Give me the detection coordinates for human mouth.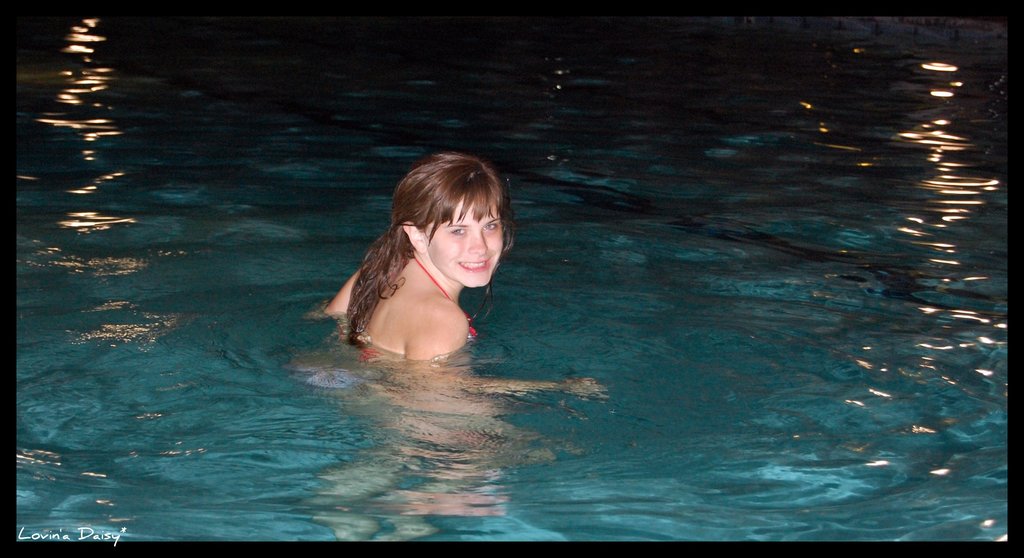
[455,254,494,274].
